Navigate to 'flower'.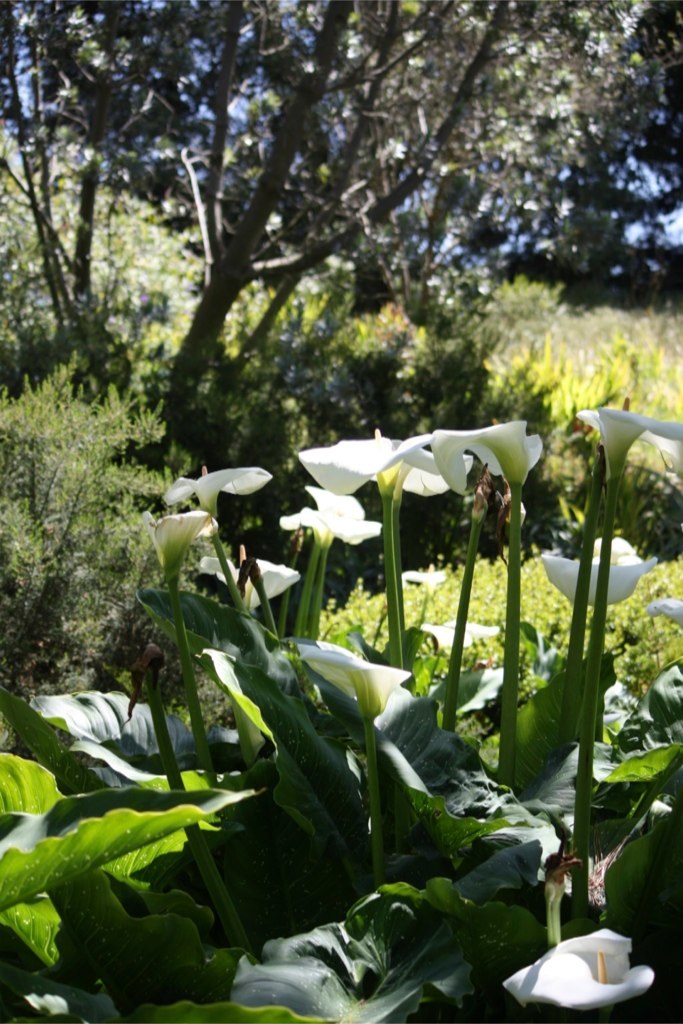
Navigation target: [x1=293, y1=640, x2=412, y2=720].
